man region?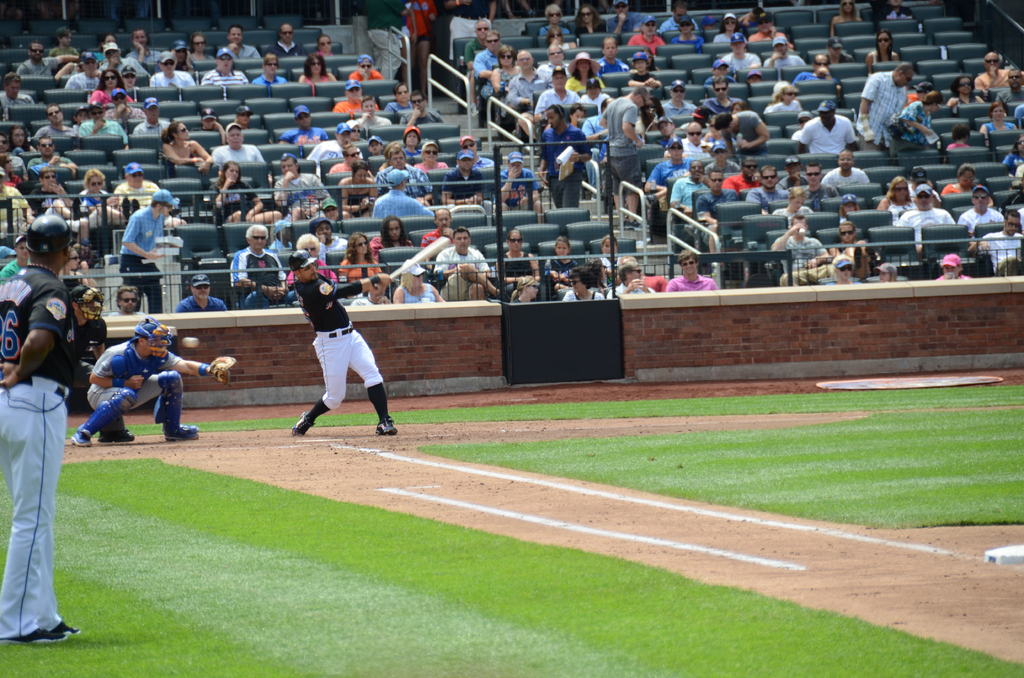
x1=598 y1=0 x2=644 y2=35
